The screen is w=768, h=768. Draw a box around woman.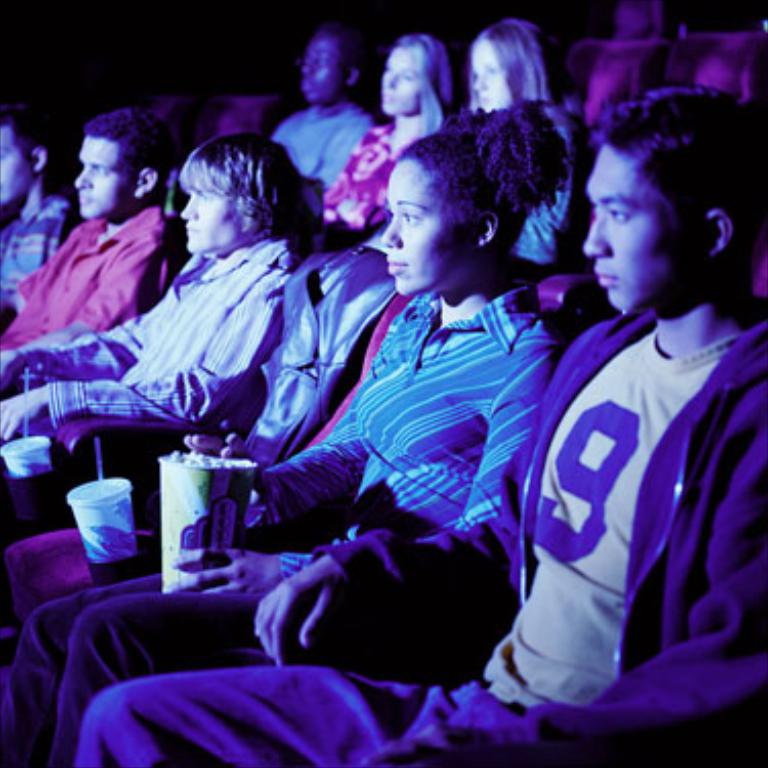
left=0, top=88, right=569, bottom=766.
